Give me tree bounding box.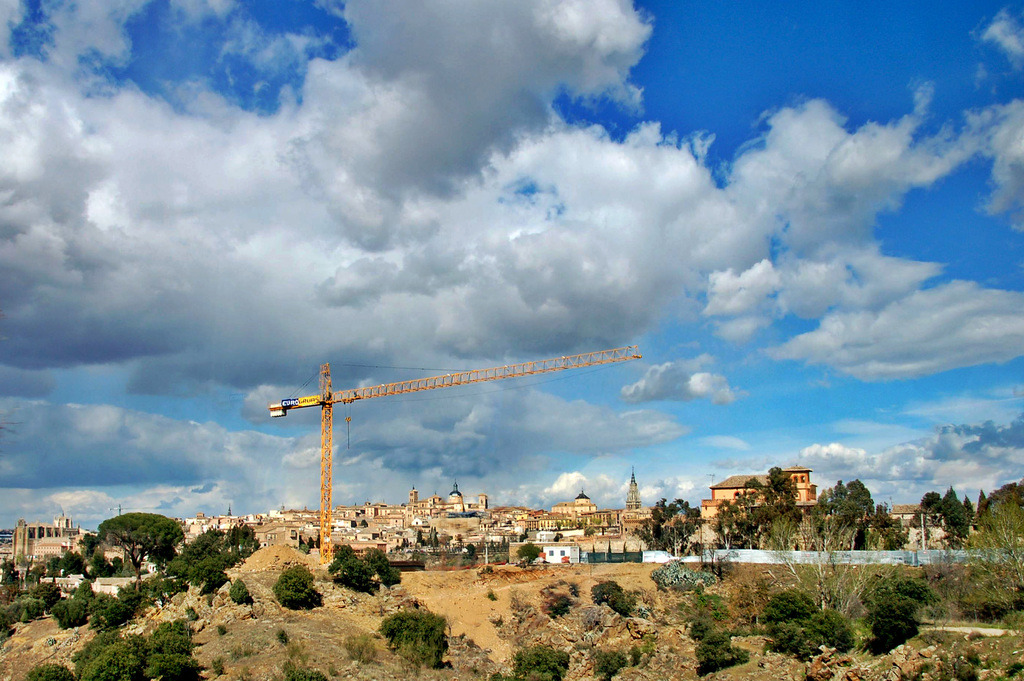
632 498 702 559.
